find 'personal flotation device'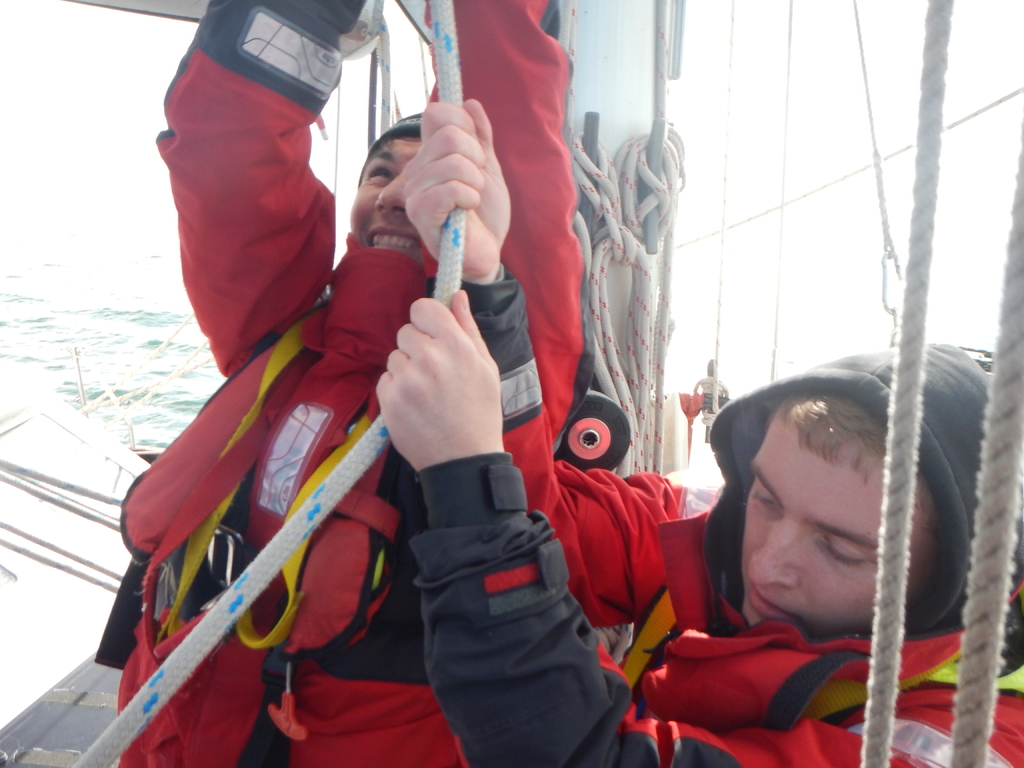
left=91, top=292, right=440, bottom=736
